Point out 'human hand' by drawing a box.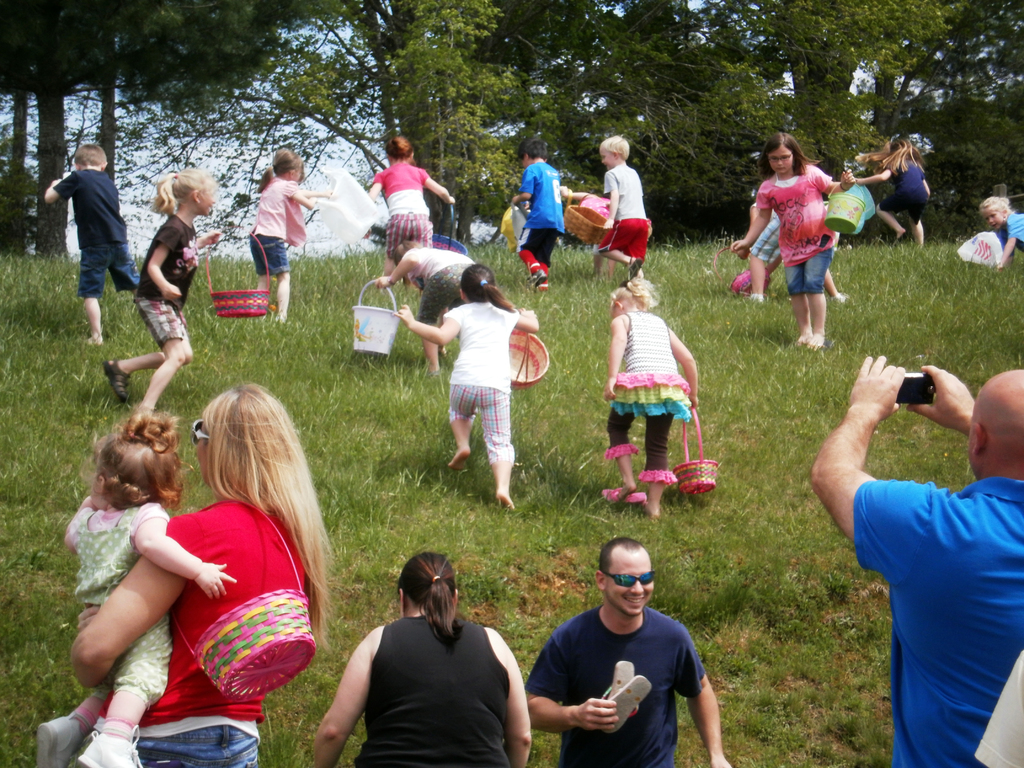
[left=828, top=349, right=970, bottom=468].
